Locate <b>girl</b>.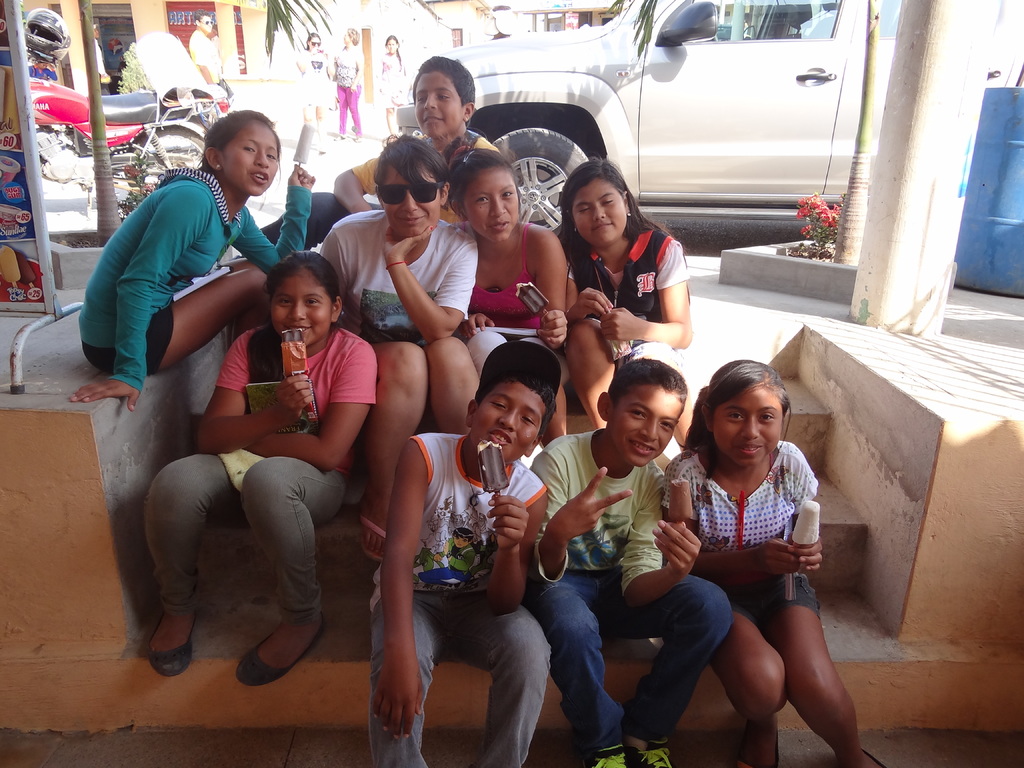
Bounding box: bbox=[444, 143, 572, 437].
